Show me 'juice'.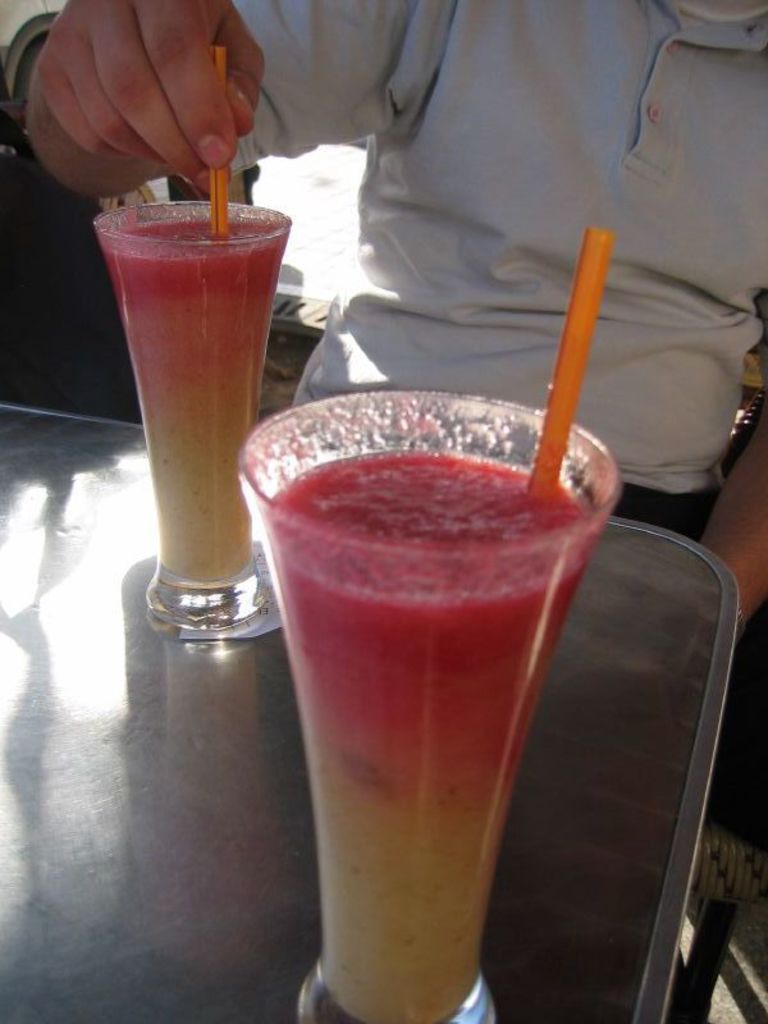
'juice' is here: select_region(84, 212, 287, 593).
